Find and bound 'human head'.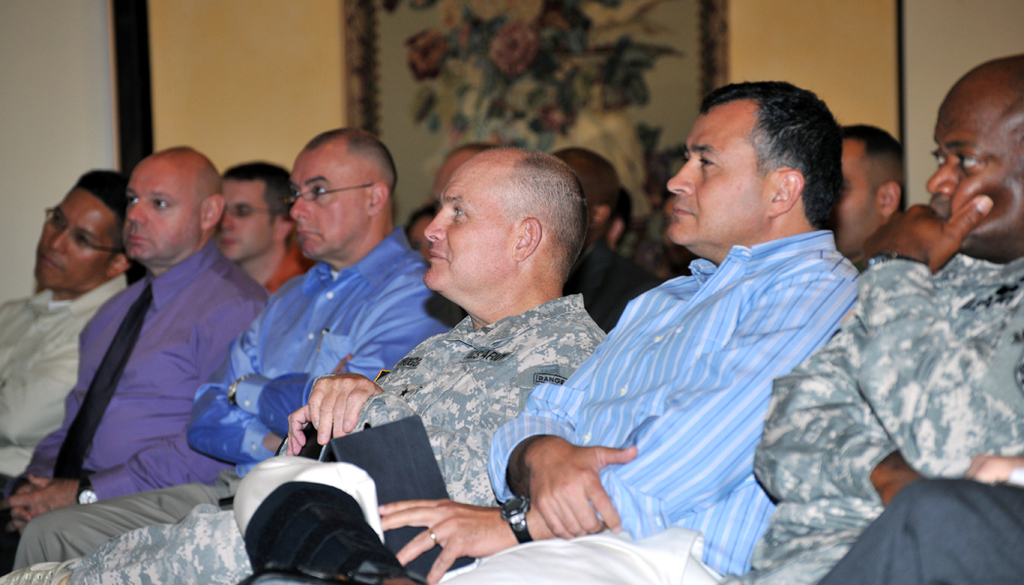
Bound: [217,162,291,265].
